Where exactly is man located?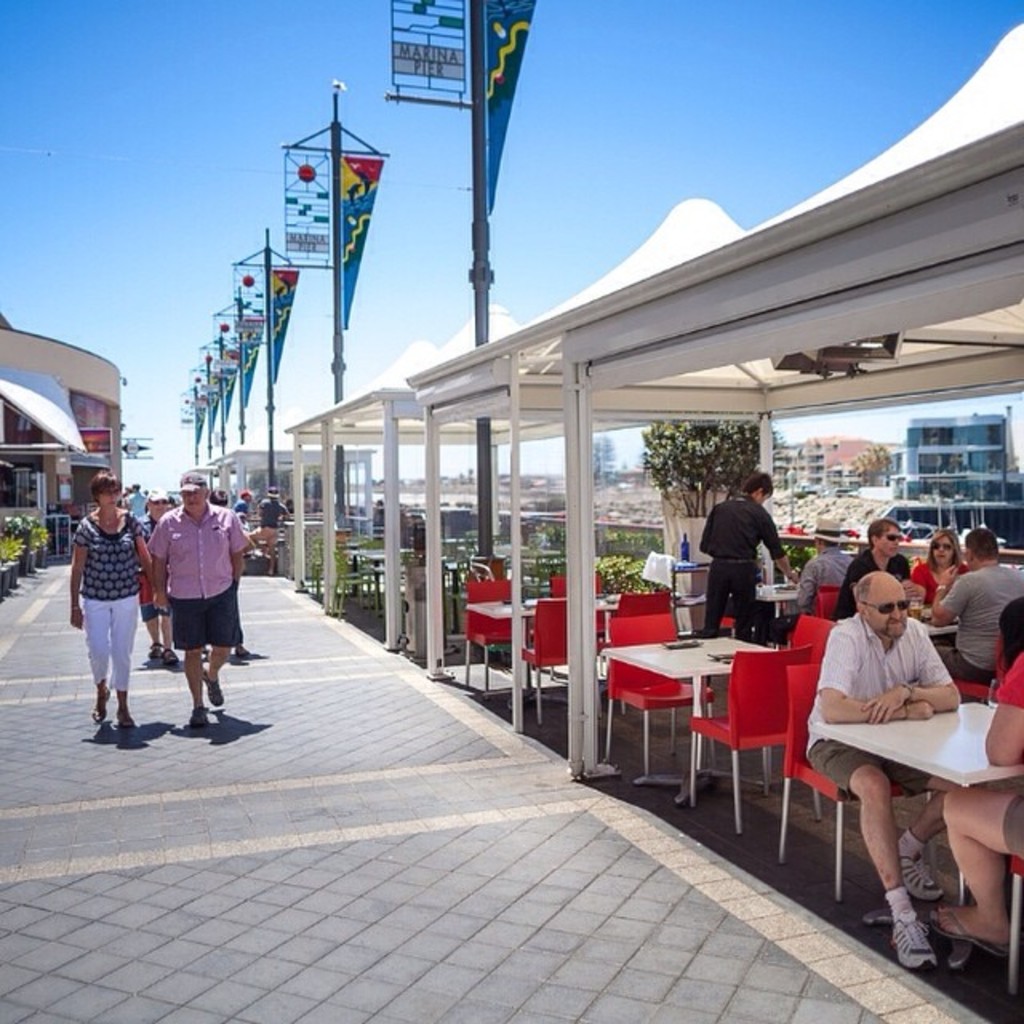
Its bounding box is 811/549/995/950.
